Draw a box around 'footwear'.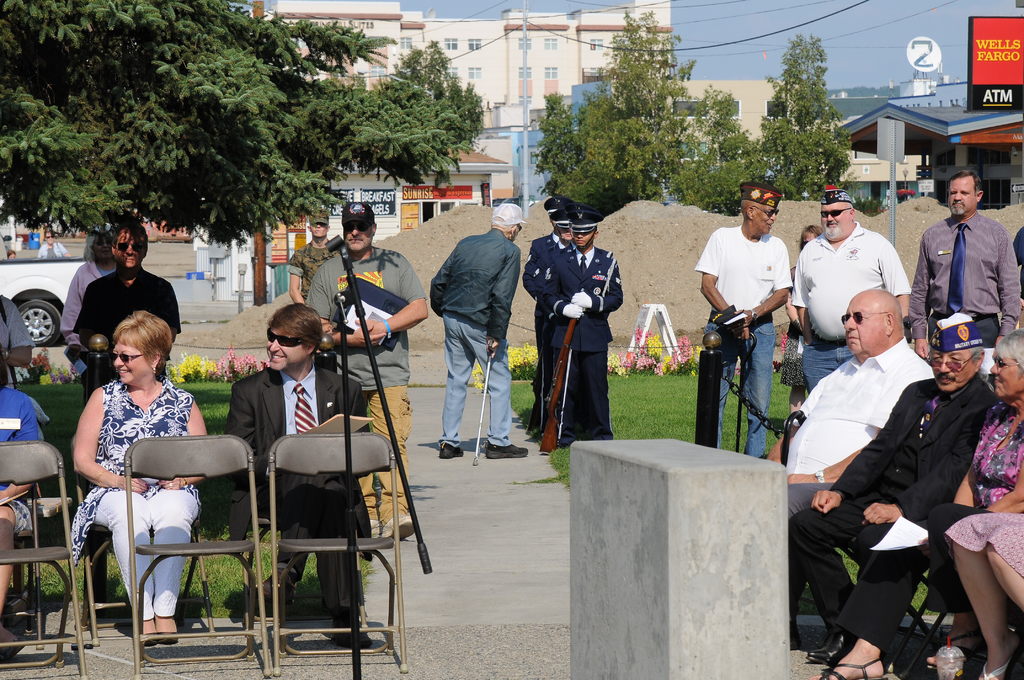
detection(143, 633, 158, 647).
